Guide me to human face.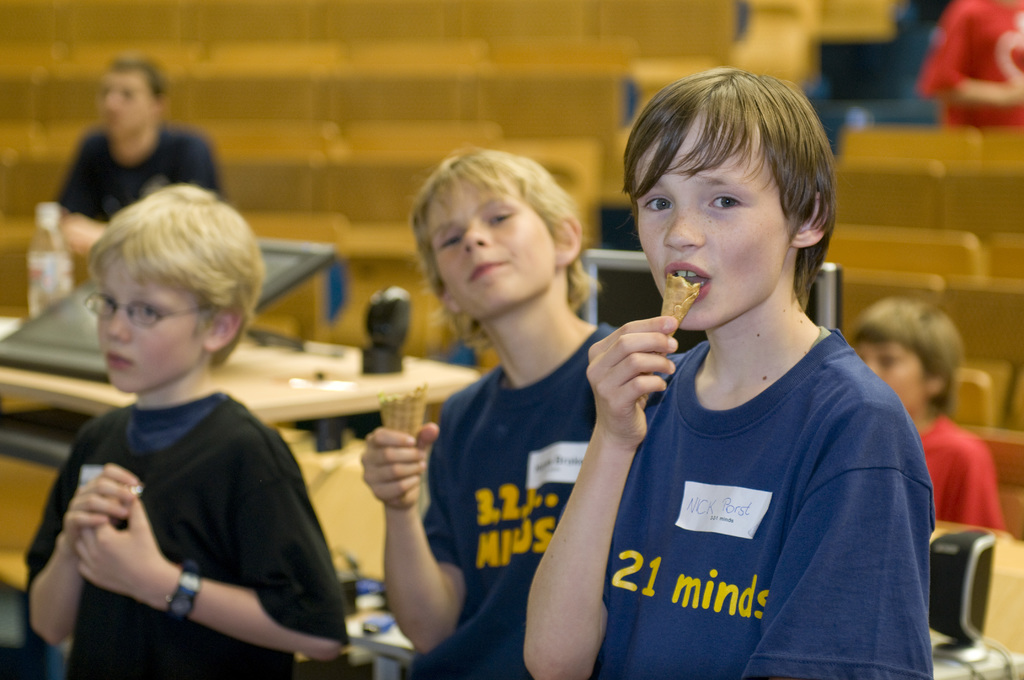
Guidance: {"left": 428, "top": 182, "right": 555, "bottom": 321}.
